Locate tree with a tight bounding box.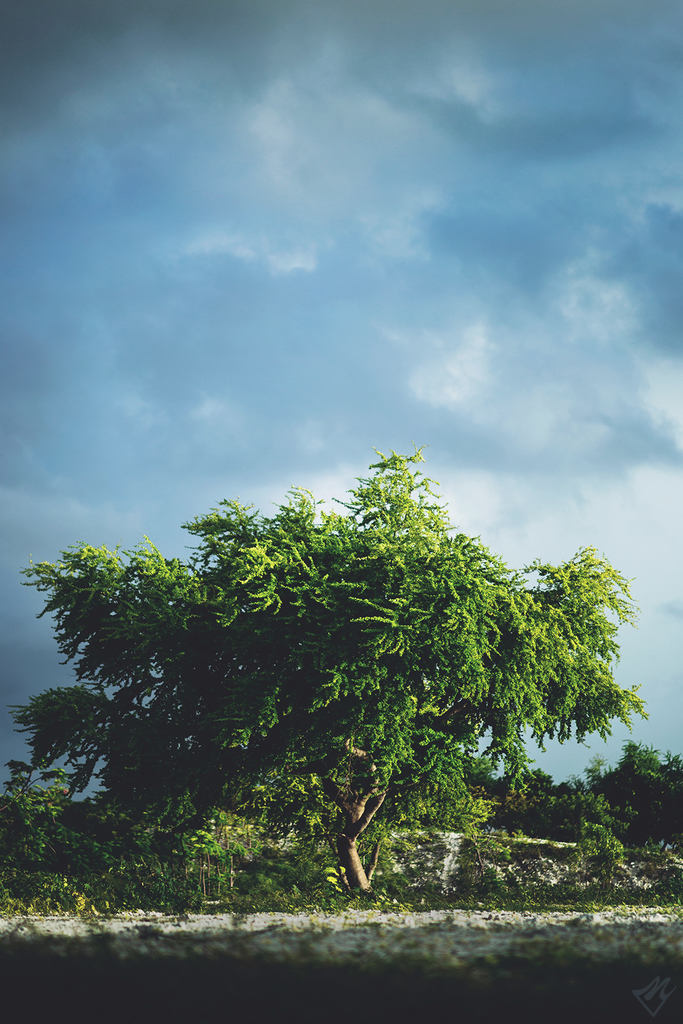
<box>21,433,635,879</box>.
